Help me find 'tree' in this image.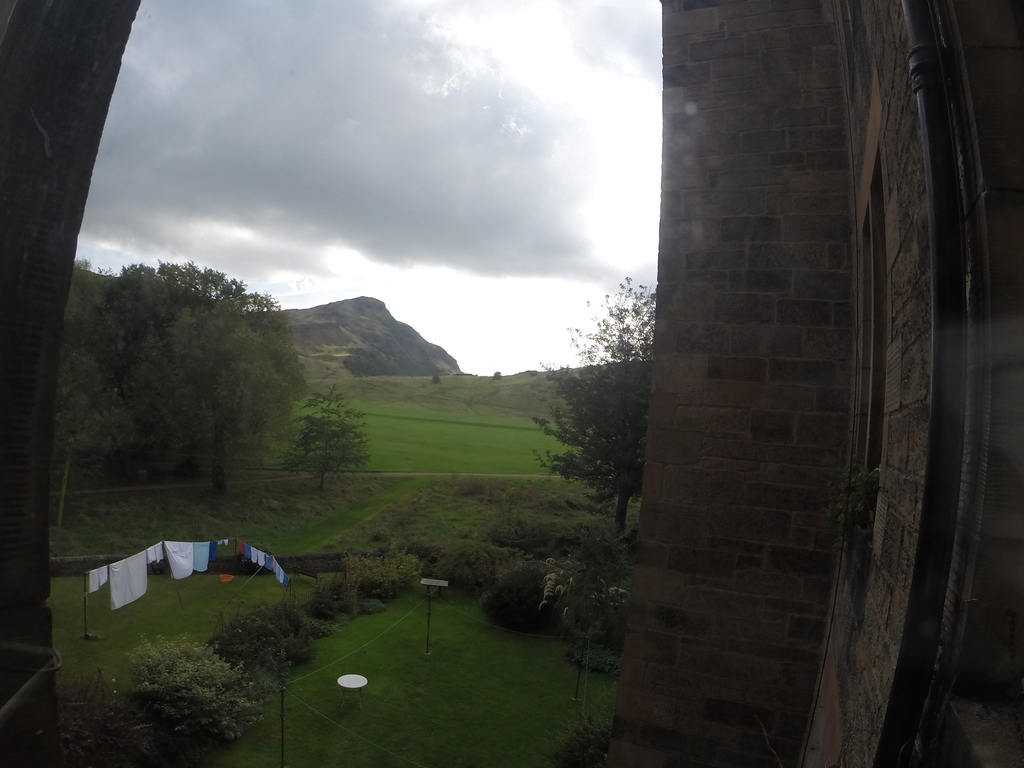
Found it: {"left": 58, "top": 671, "right": 168, "bottom": 765}.
